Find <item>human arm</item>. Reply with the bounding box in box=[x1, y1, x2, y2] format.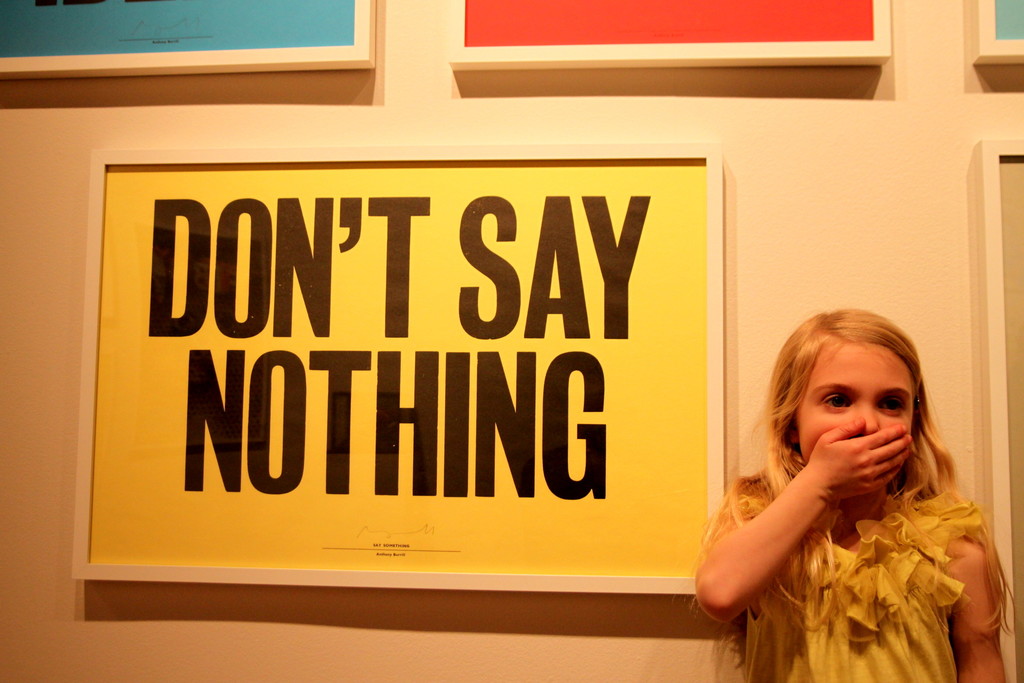
box=[943, 541, 1007, 682].
